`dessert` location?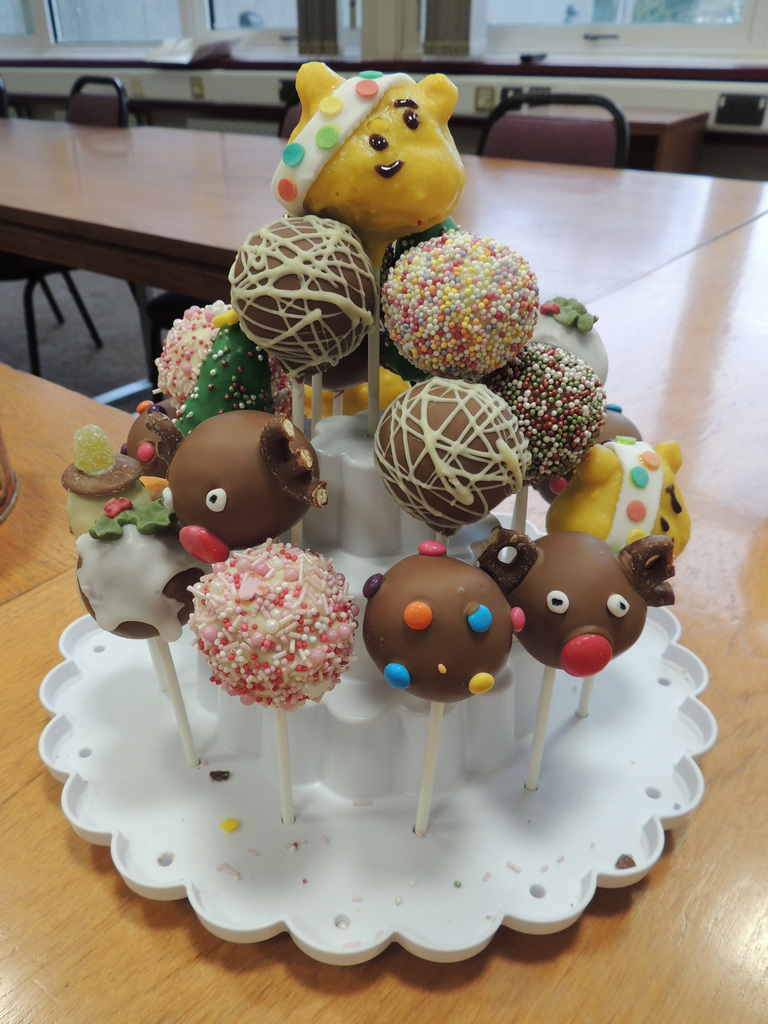
[x1=356, y1=372, x2=498, y2=526]
